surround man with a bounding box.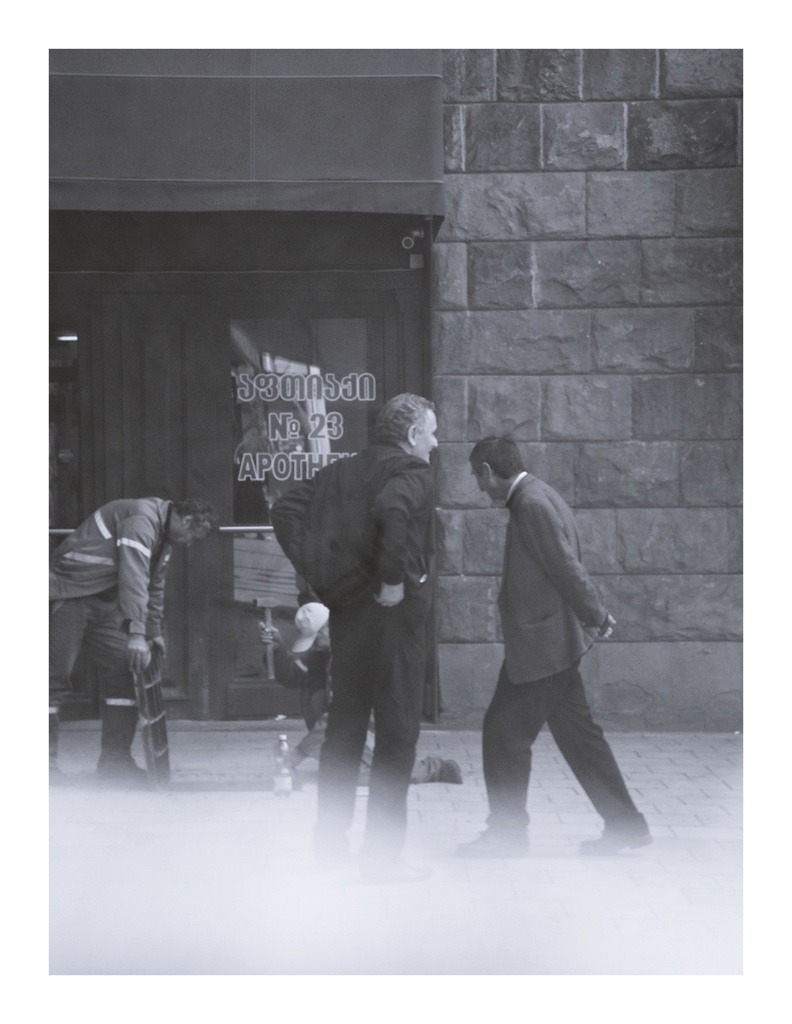
x1=38 y1=497 x2=221 y2=784.
